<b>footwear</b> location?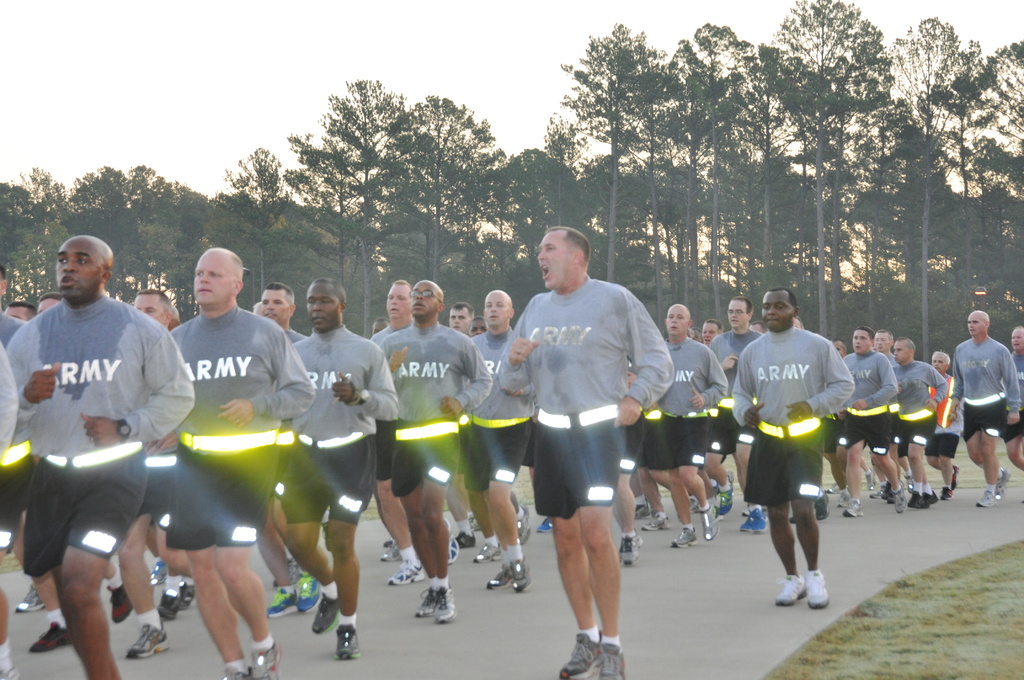
{"left": 916, "top": 492, "right": 940, "bottom": 510}
